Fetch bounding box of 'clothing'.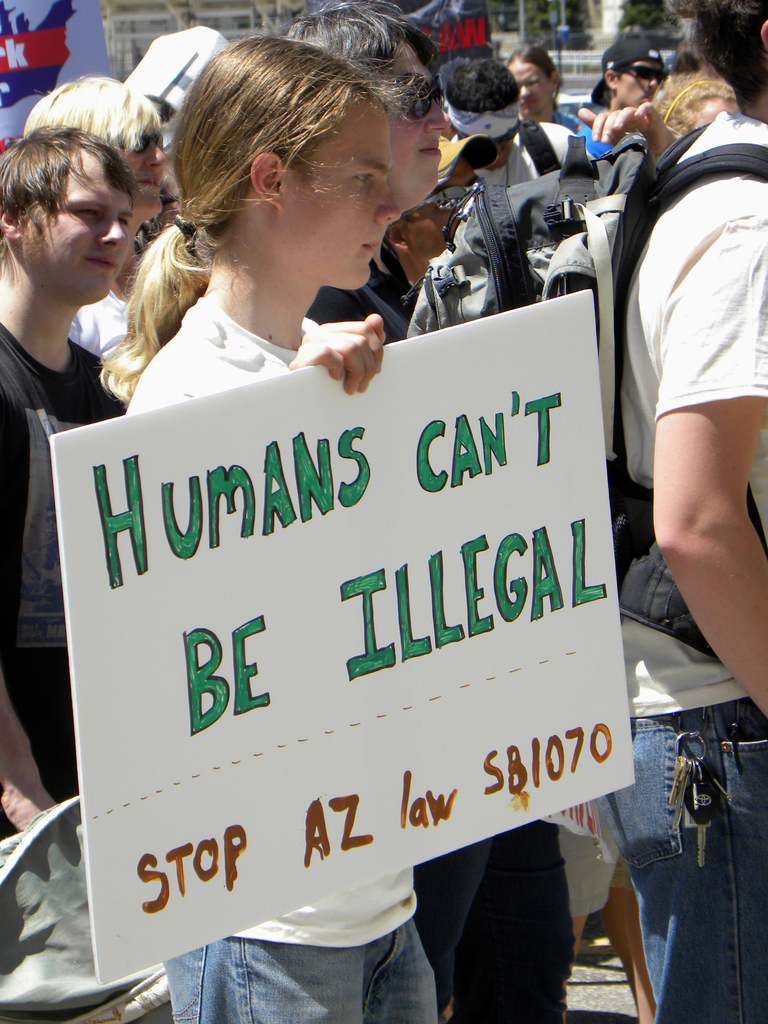
Bbox: bbox=(604, 97, 767, 1023).
